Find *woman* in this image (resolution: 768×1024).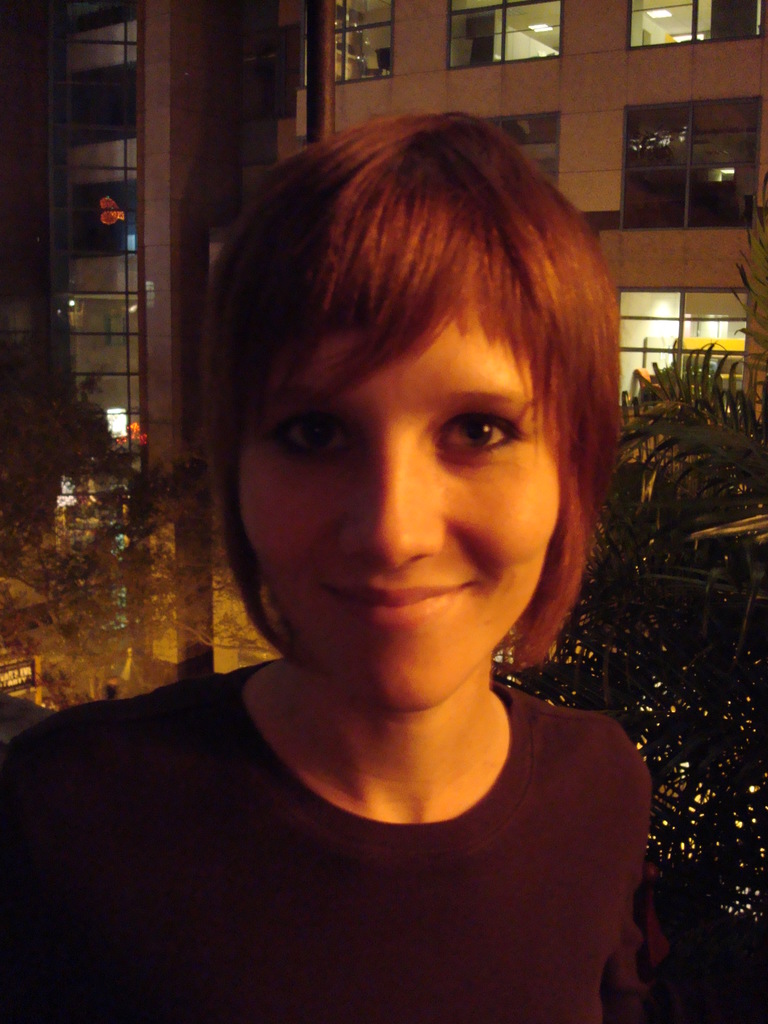
{"left": 40, "top": 89, "right": 732, "bottom": 1001}.
